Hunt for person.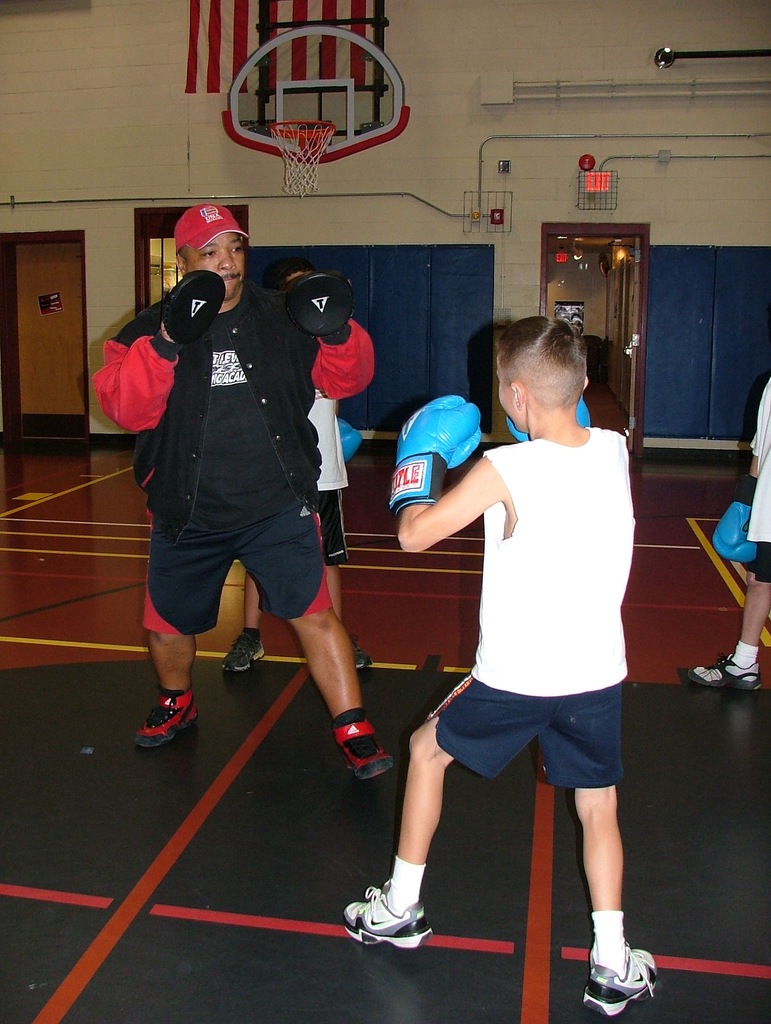
Hunted down at 120:182:365:790.
